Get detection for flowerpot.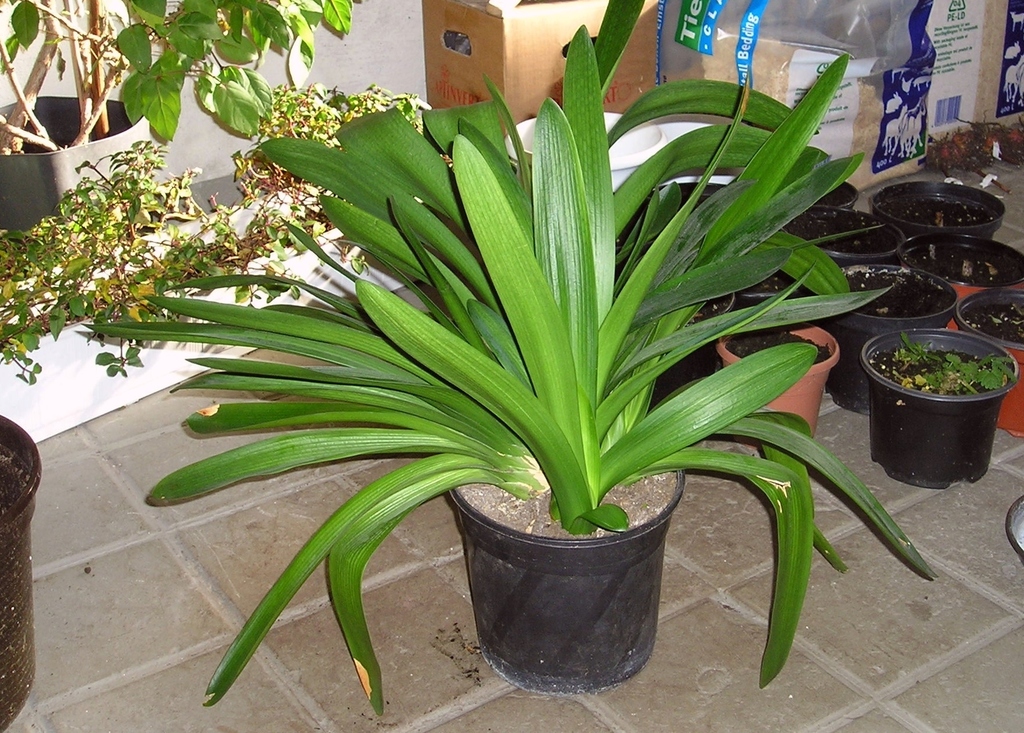
Detection: [718, 320, 835, 438].
